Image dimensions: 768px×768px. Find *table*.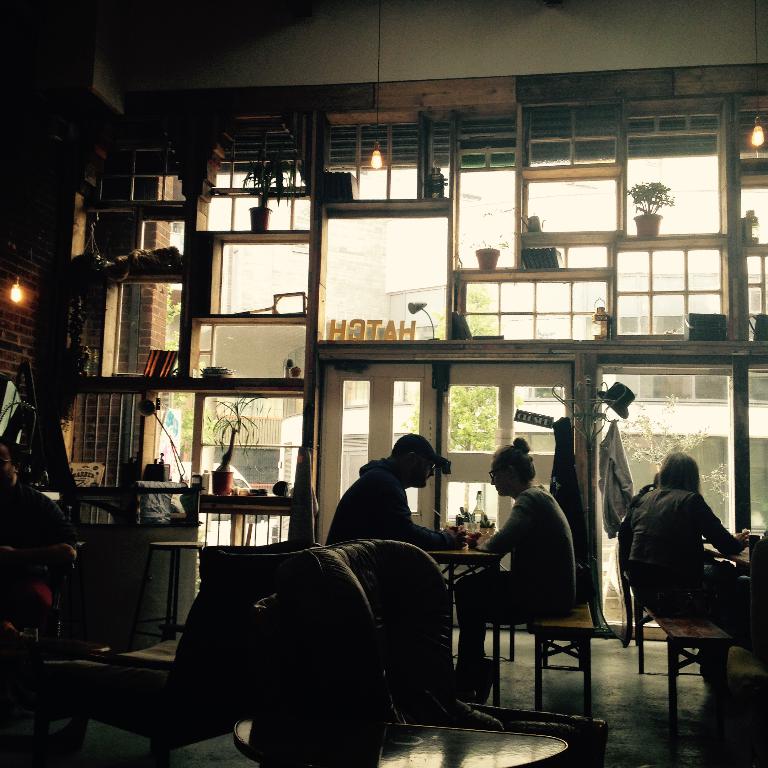
detection(423, 543, 504, 716).
